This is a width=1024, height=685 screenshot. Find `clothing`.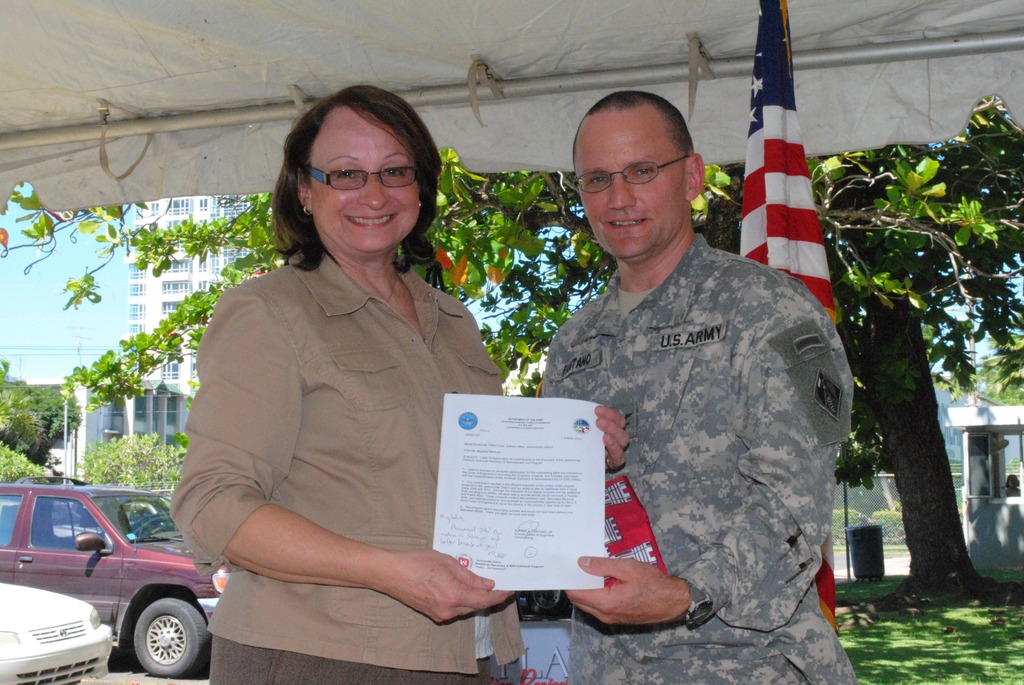
Bounding box: left=534, top=230, right=863, bottom=684.
